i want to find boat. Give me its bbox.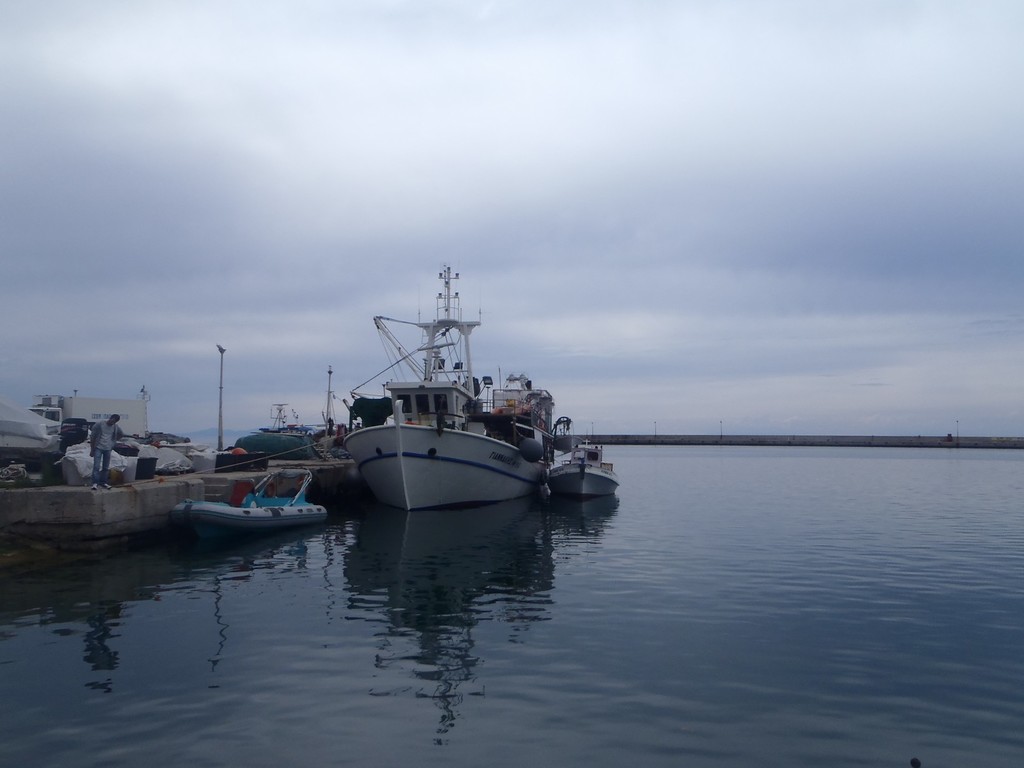
<bbox>0, 399, 65, 474</bbox>.
